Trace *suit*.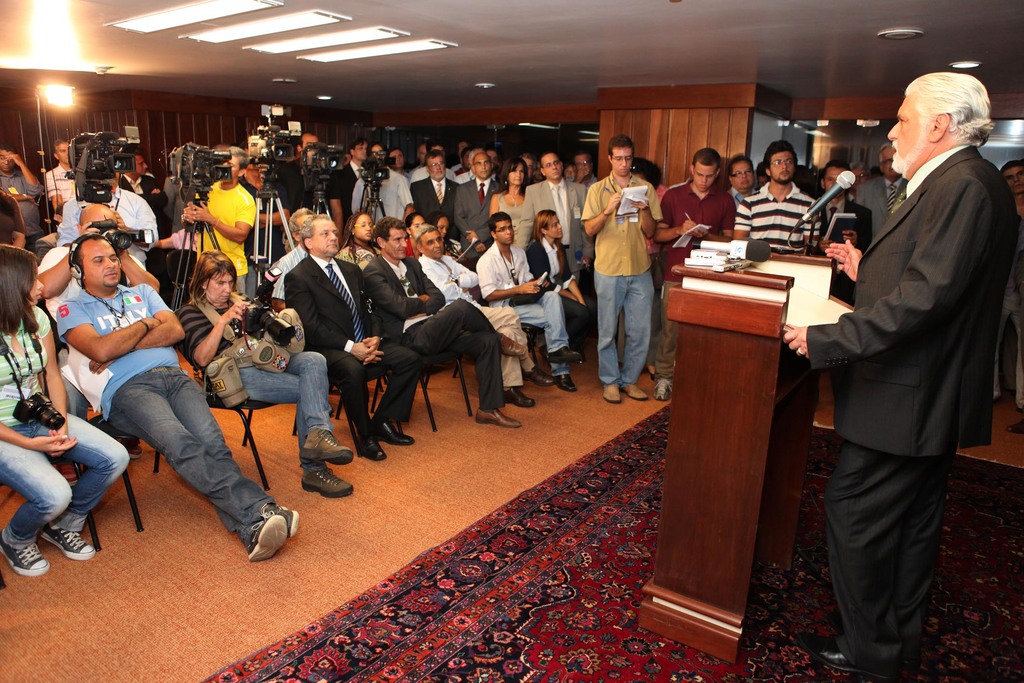
Traced to [left=363, top=256, right=507, bottom=406].
